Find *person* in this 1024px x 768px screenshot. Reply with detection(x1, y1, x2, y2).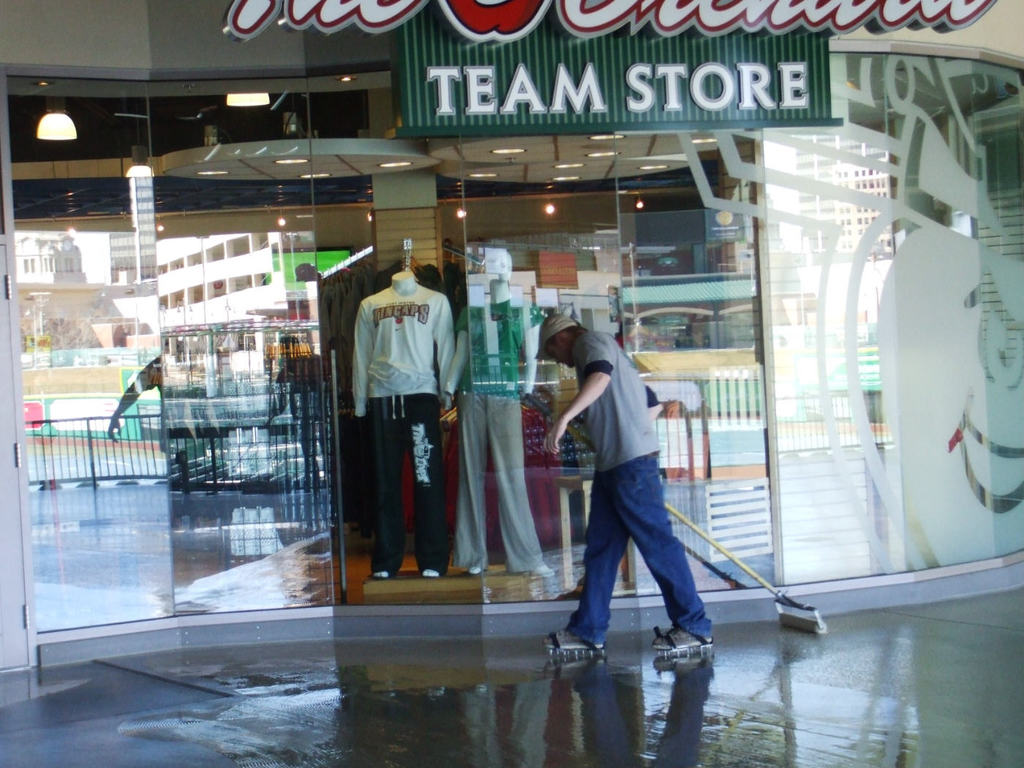
detection(550, 298, 706, 674).
